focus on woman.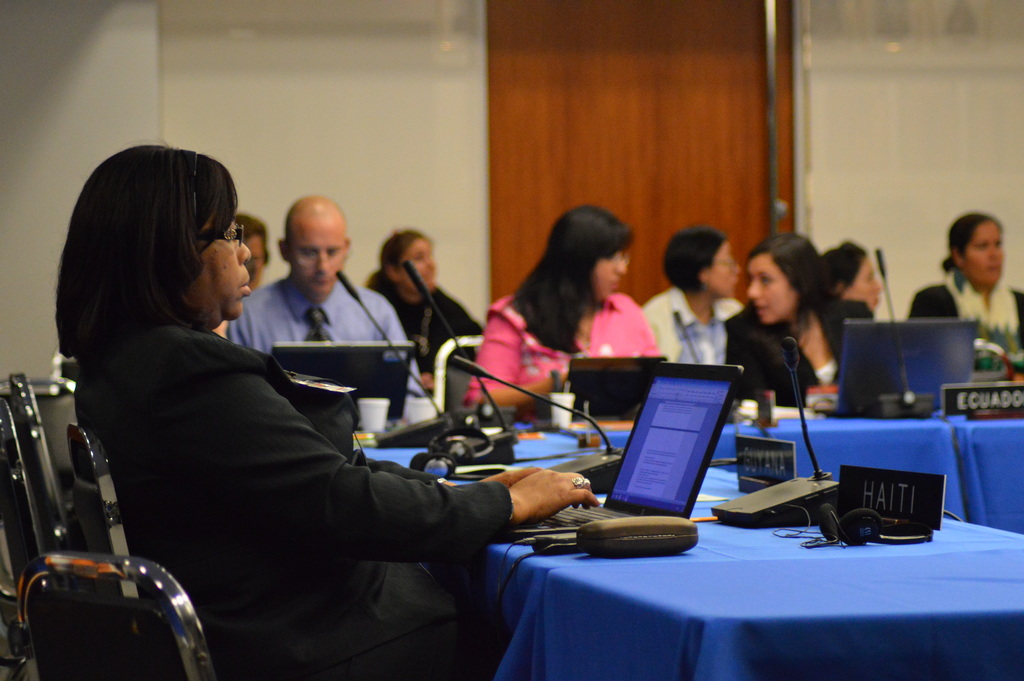
Focused at 637/217/751/370.
